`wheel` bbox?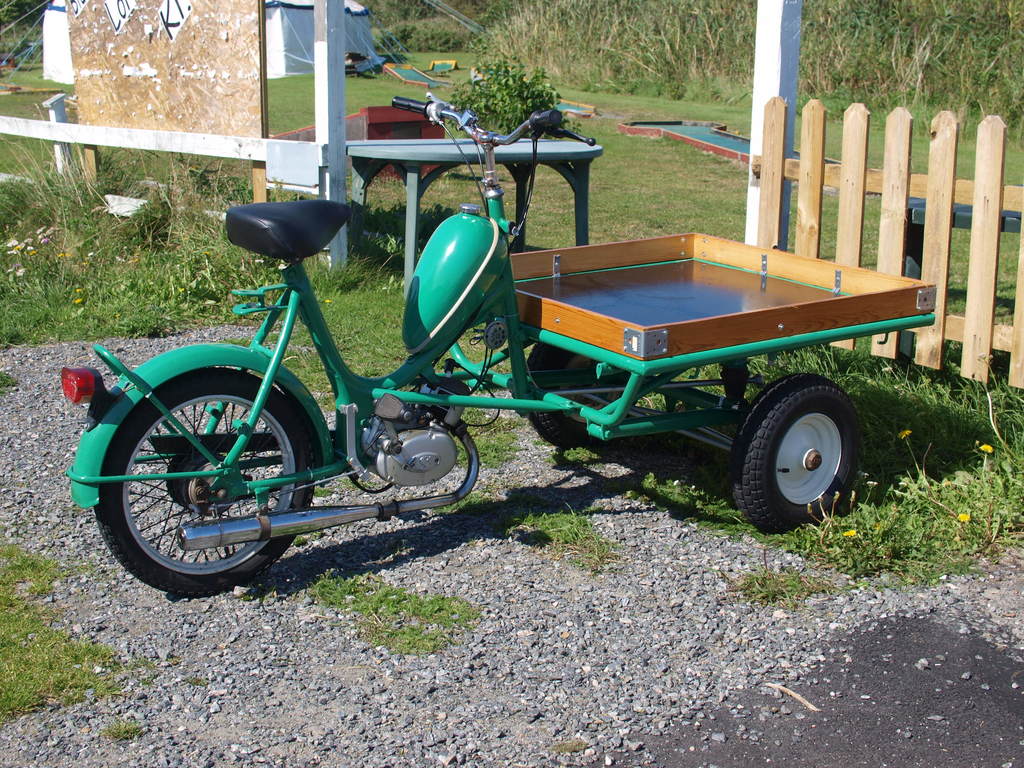
pyautogui.locateOnScreen(93, 369, 314, 596)
